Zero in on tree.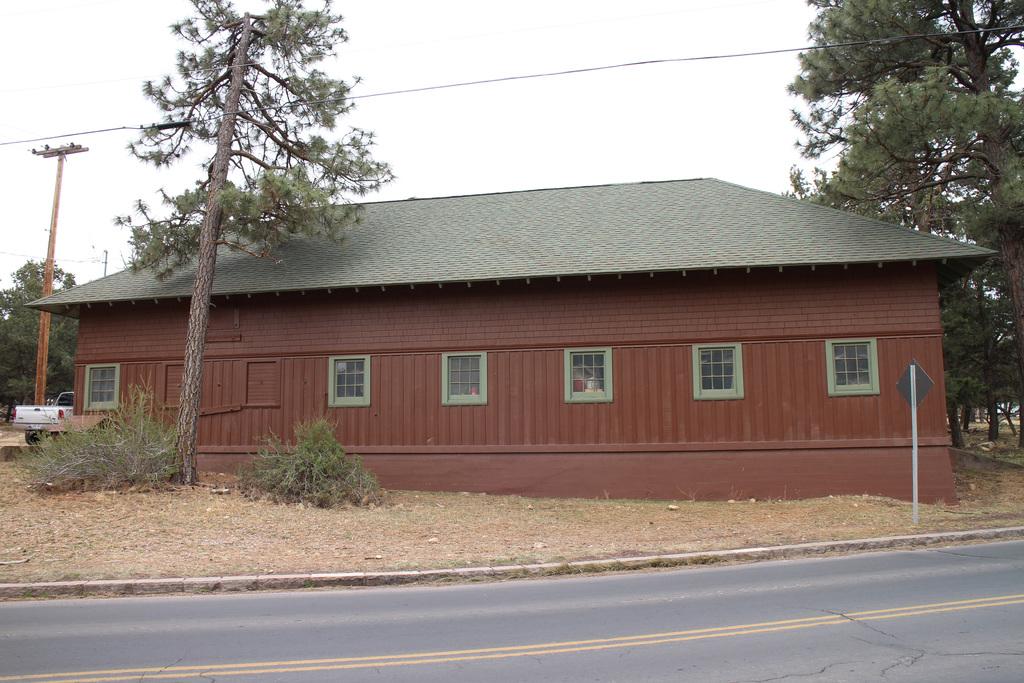
Zeroed in: [left=934, top=194, right=1016, bottom=441].
